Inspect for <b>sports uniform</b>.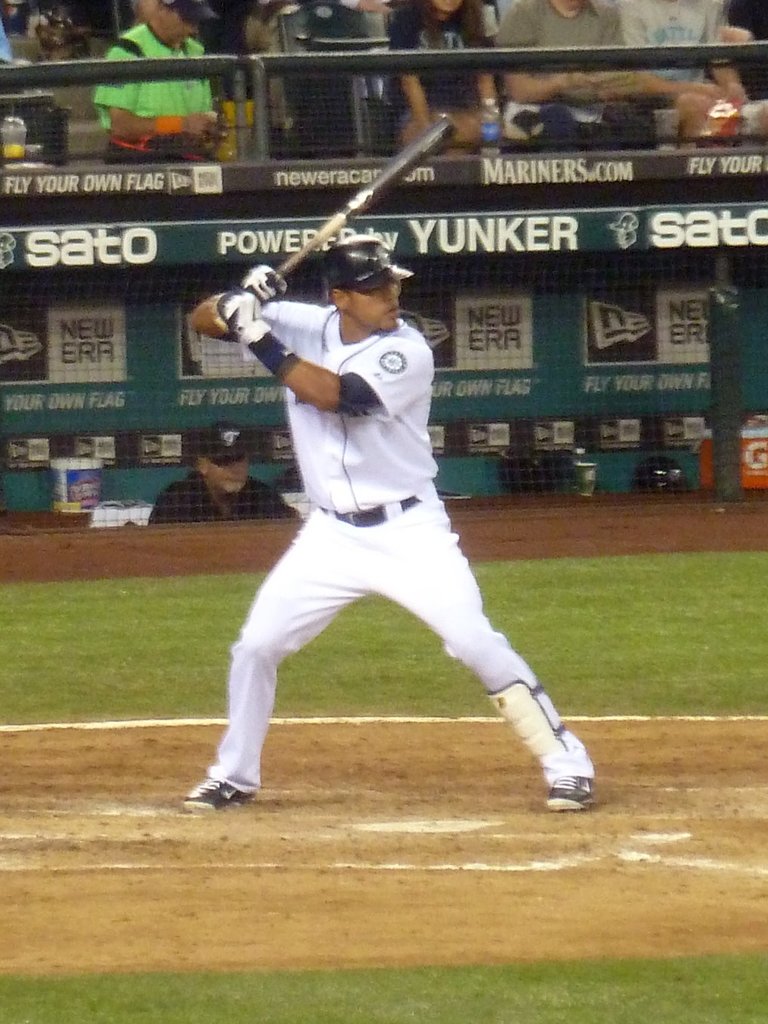
Inspection: box(183, 248, 597, 818).
